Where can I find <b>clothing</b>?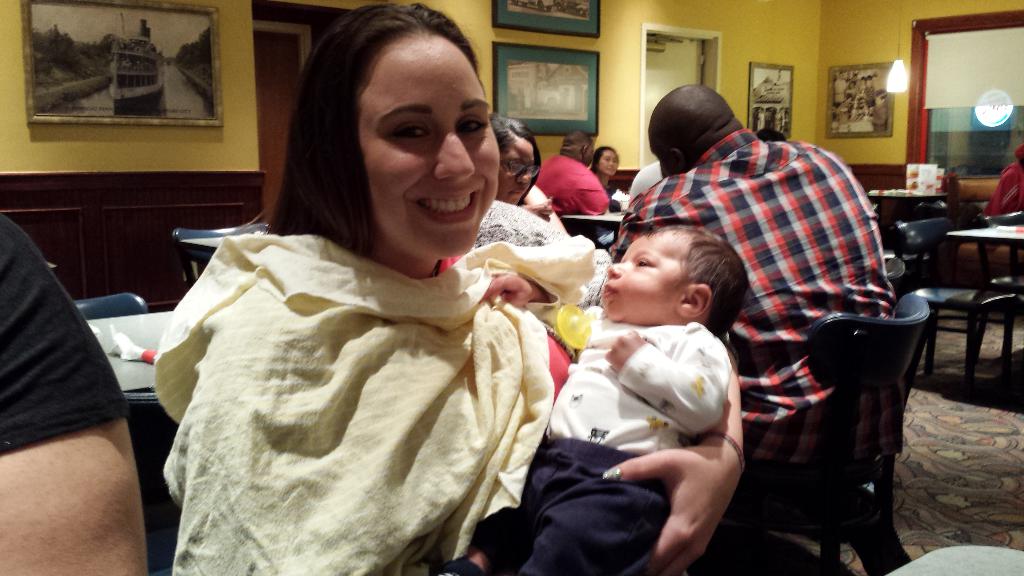
You can find it at l=625, t=93, r=911, b=424.
